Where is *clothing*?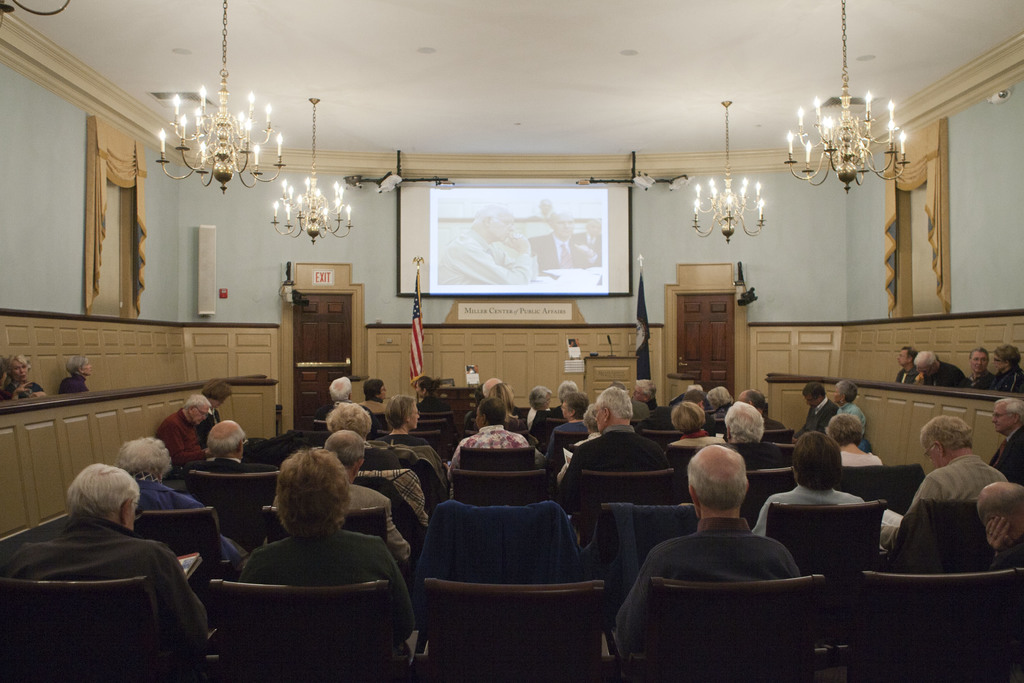
(left=792, top=393, right=834, bottom=443).
